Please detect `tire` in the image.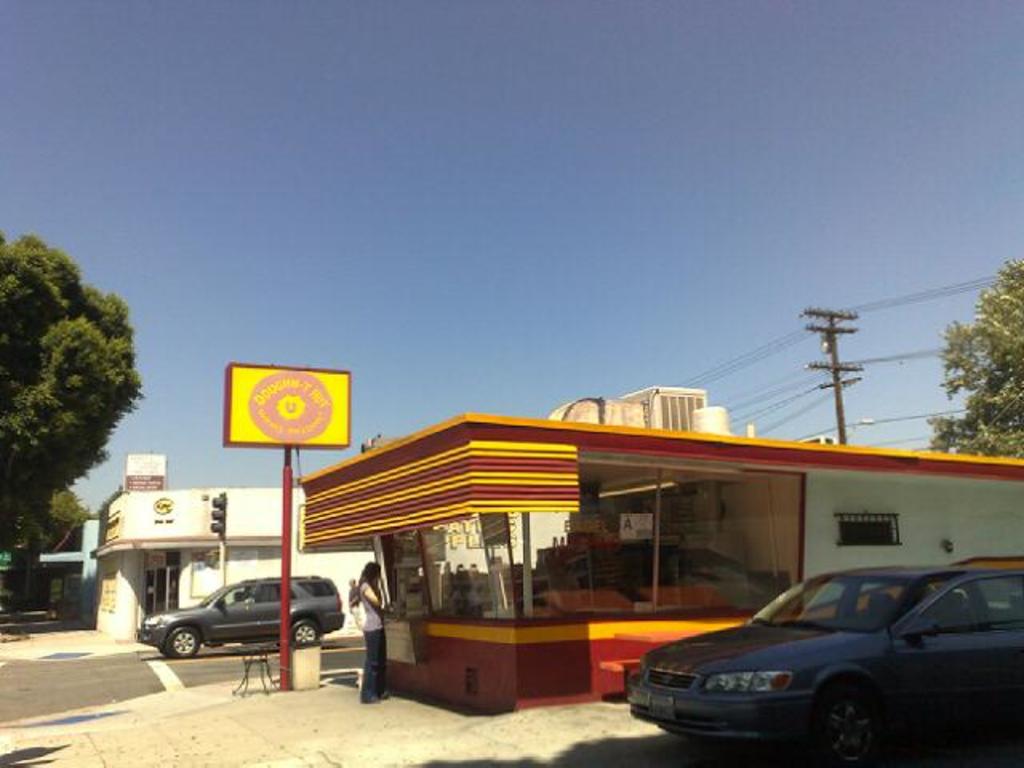
{"left": 163, "top": 627, "right": 200, "bottom": 658}.
